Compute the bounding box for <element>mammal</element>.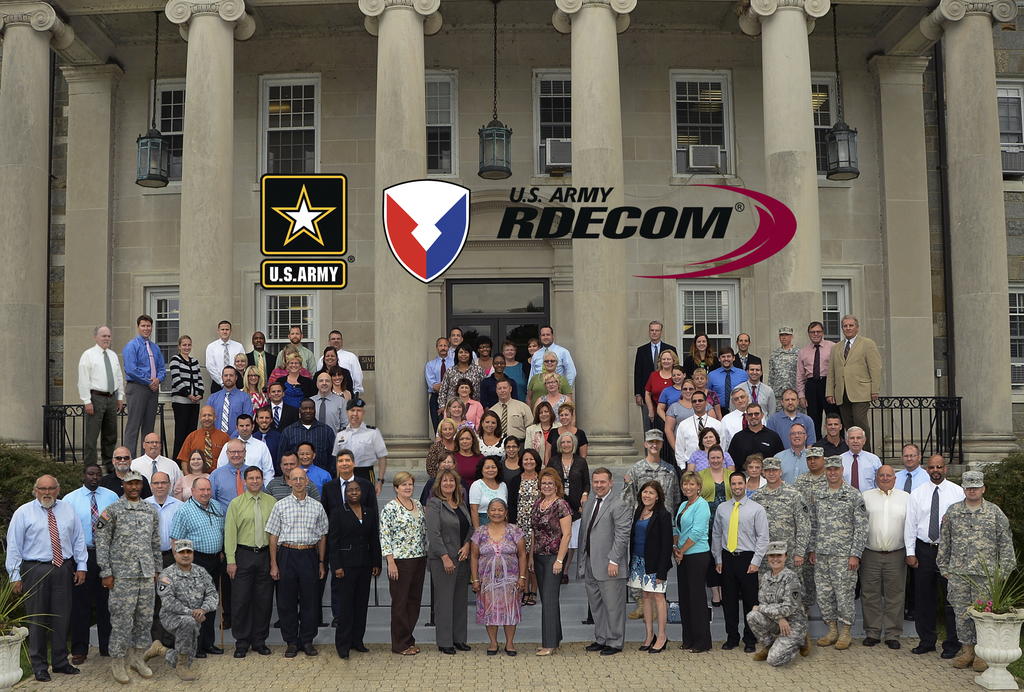
Rect(125, 312, 164, 451).
